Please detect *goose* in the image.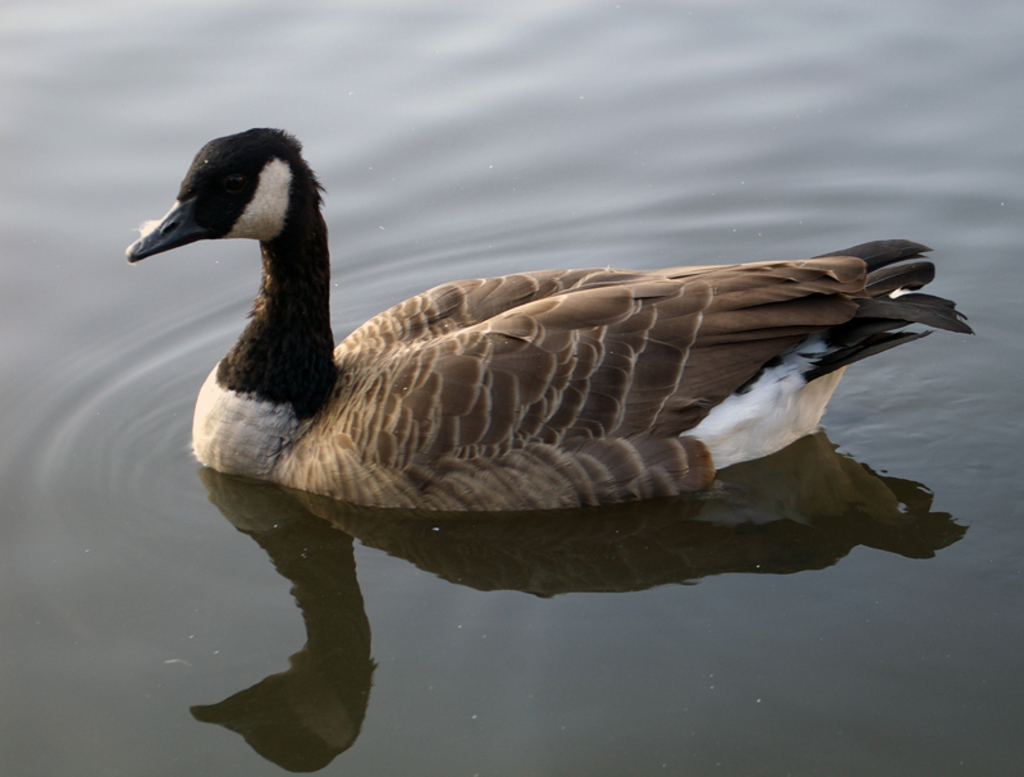
<bbox>118, 119, 972, 513</bbox>.
